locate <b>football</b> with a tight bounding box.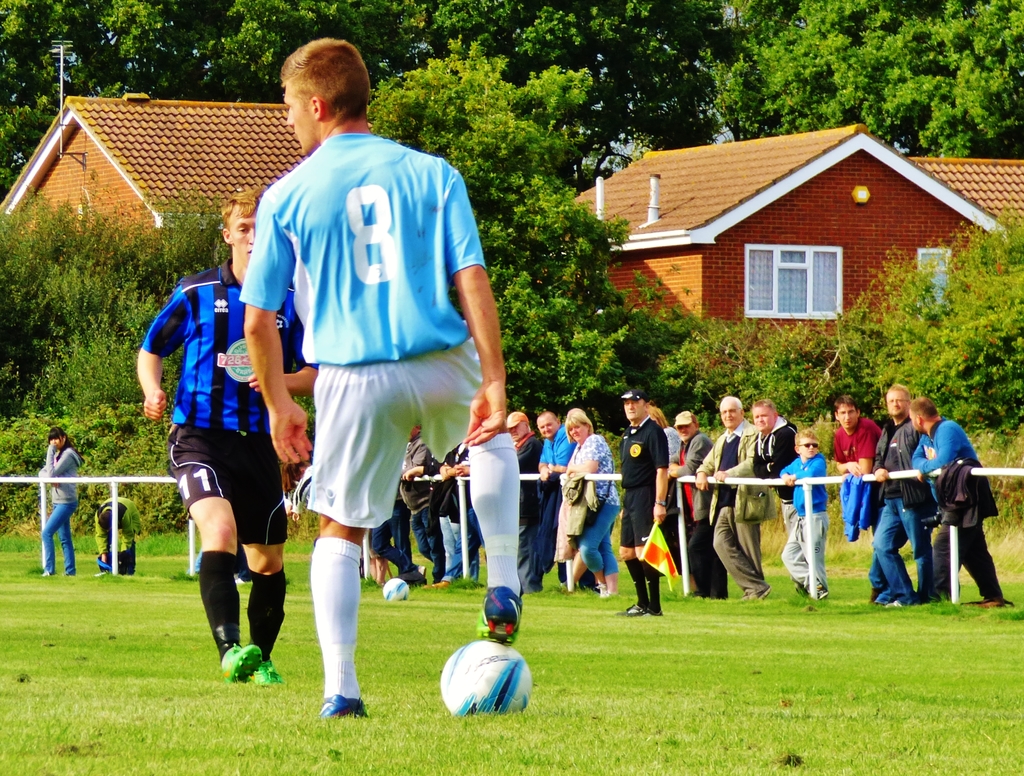
(left=382, top=576, right=410, bottom=604).
